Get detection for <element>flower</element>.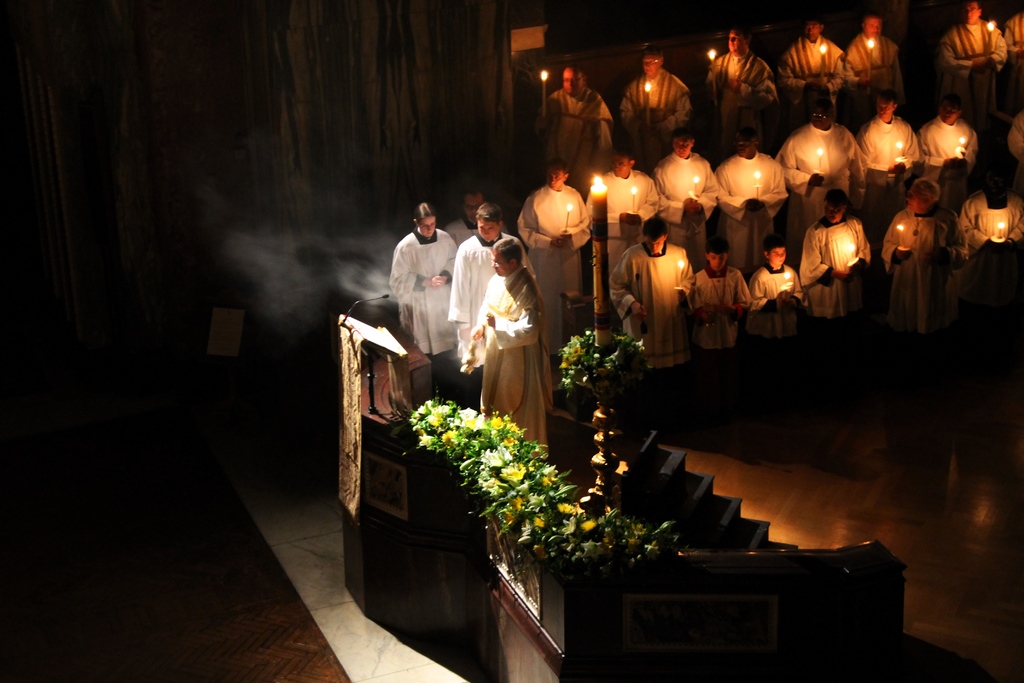
Detection: <bbox>442, 429, 455, 445</bbox>.
